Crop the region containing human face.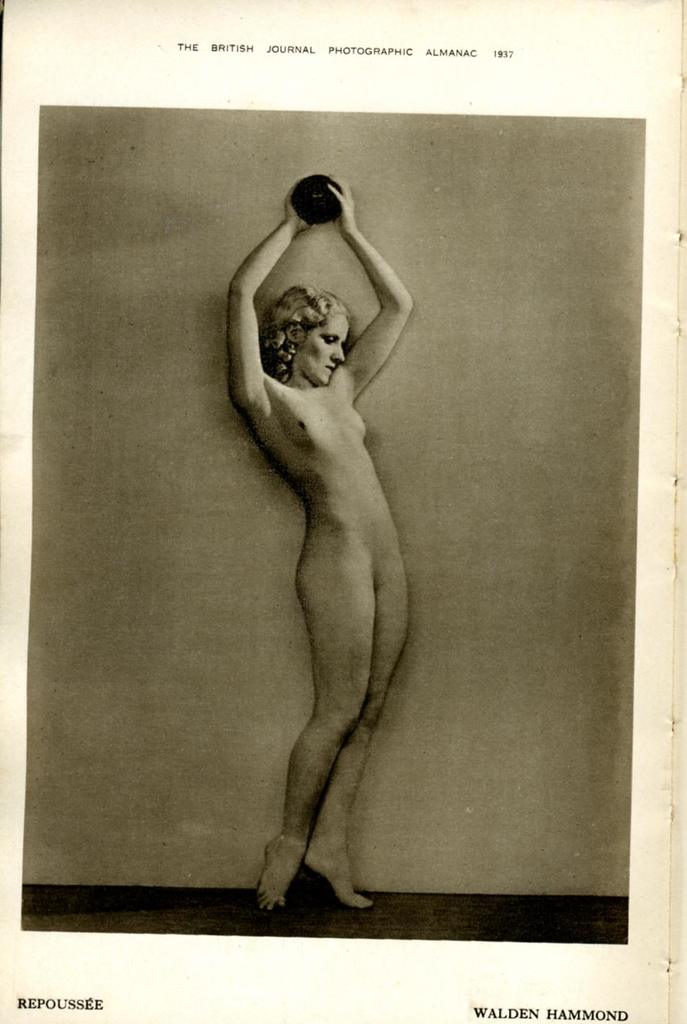
Crop region: left=298, top=319, right=350, bottom=385.
